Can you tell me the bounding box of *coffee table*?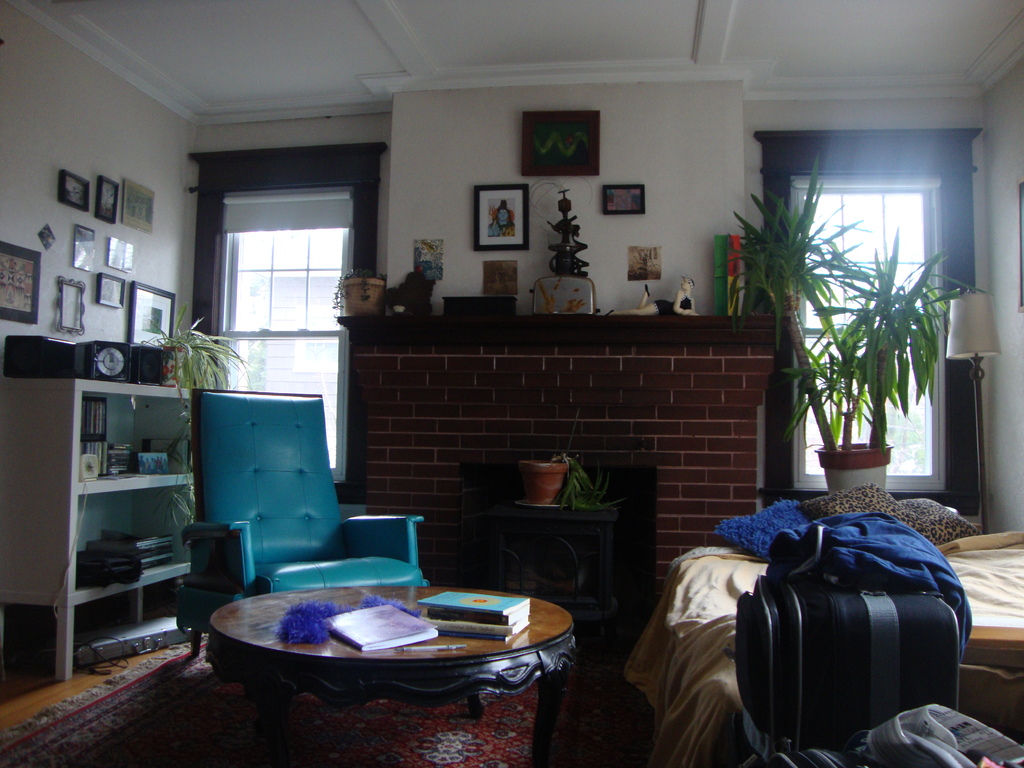
locate(191, 552, 582, 752).
